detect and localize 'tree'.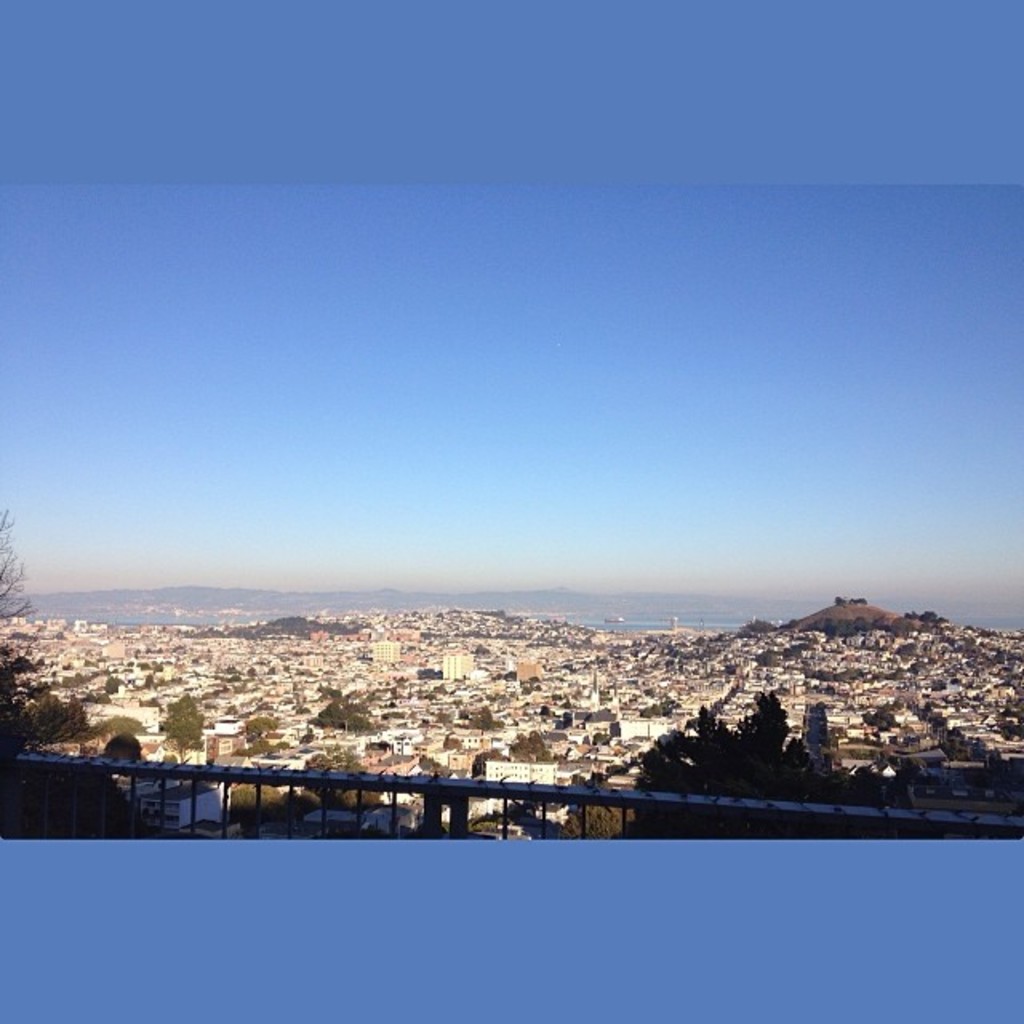
Localized at BBox(325, 766, 382, 813).
